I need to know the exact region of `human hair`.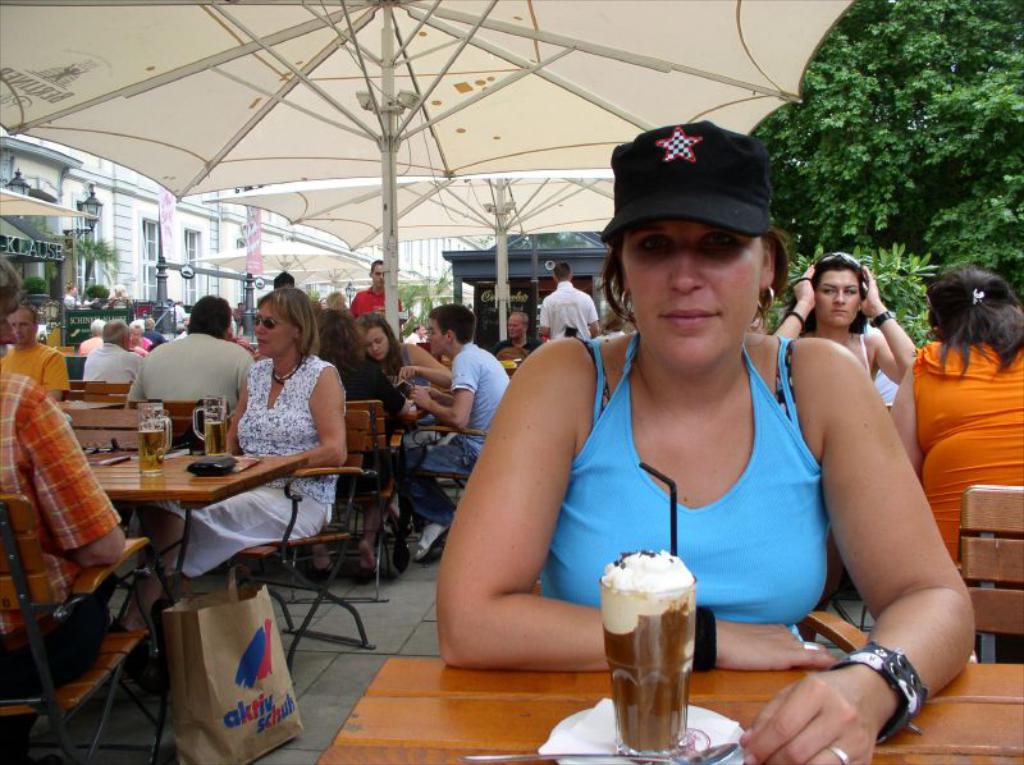
Region: x1=428 y1=303 x2=477 y2=345.
